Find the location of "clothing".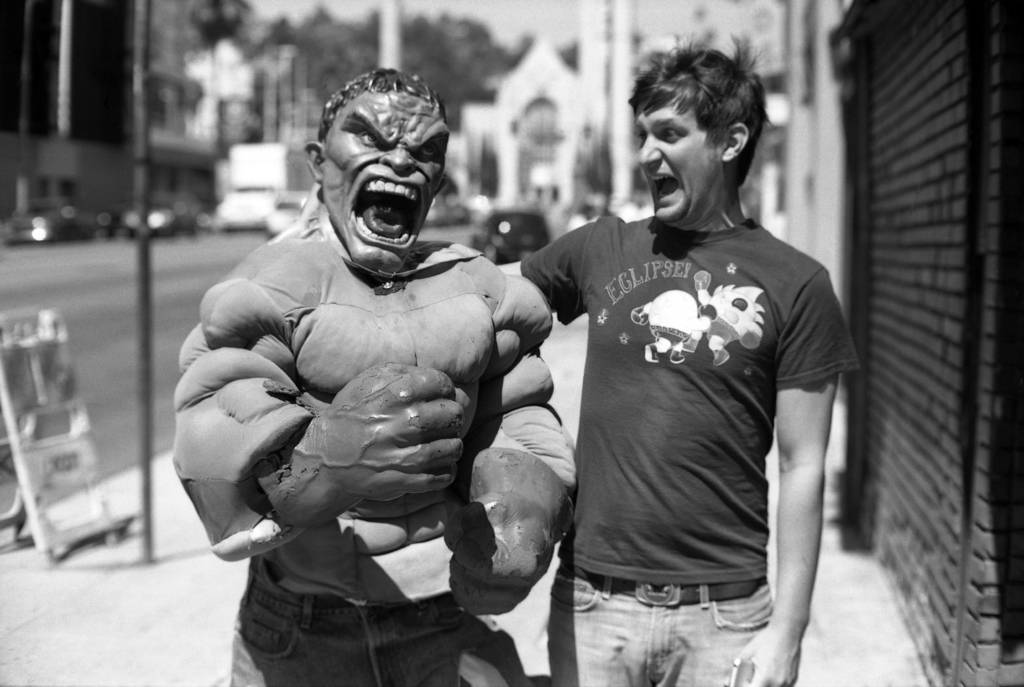
Location: 221,551,524,686.
